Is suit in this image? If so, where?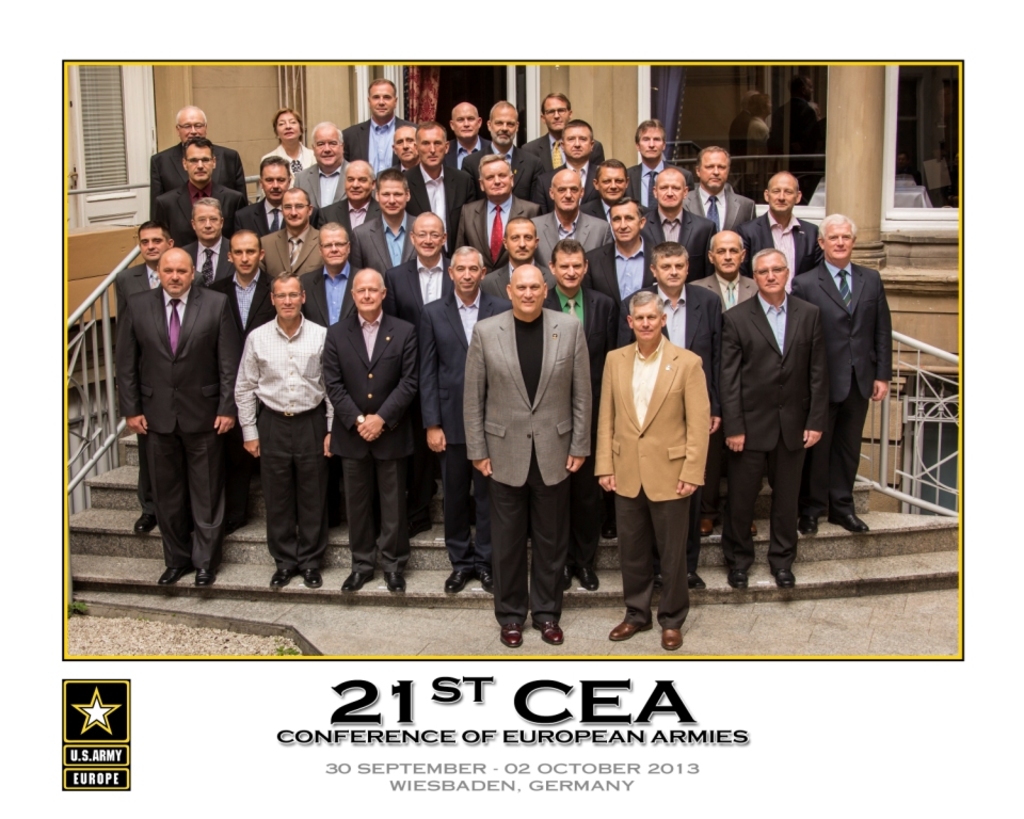
Yes, at [555,285,623,351].
